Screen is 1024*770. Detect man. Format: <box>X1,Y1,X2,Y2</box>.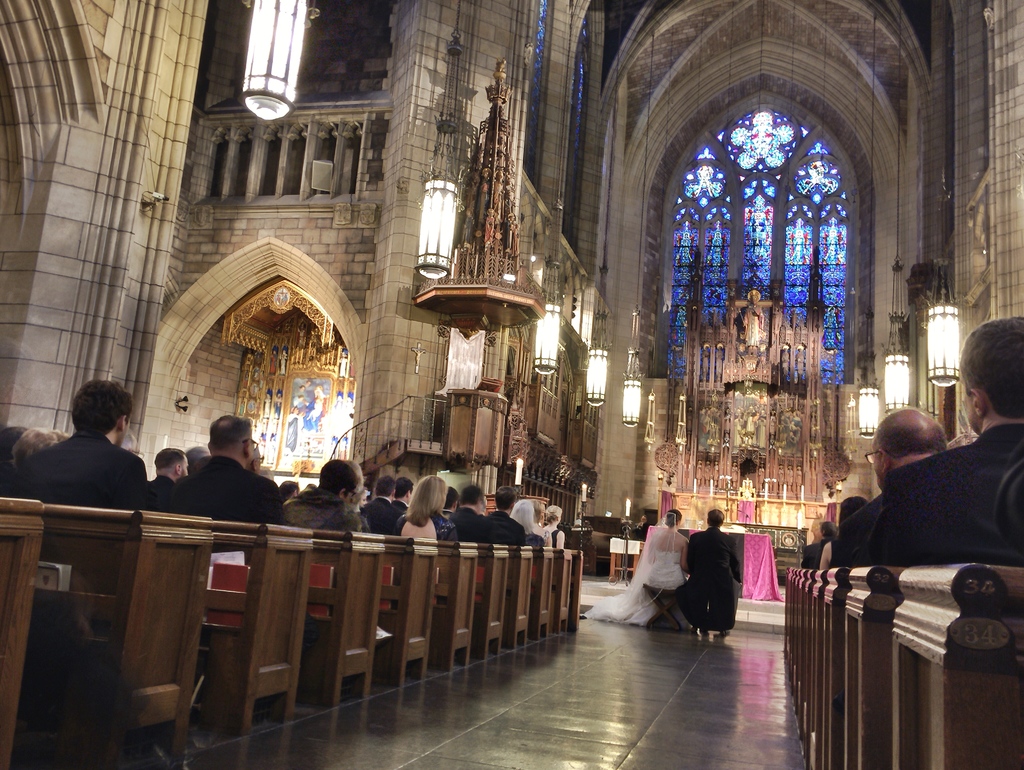
<box>143,446,188,507</box>.
